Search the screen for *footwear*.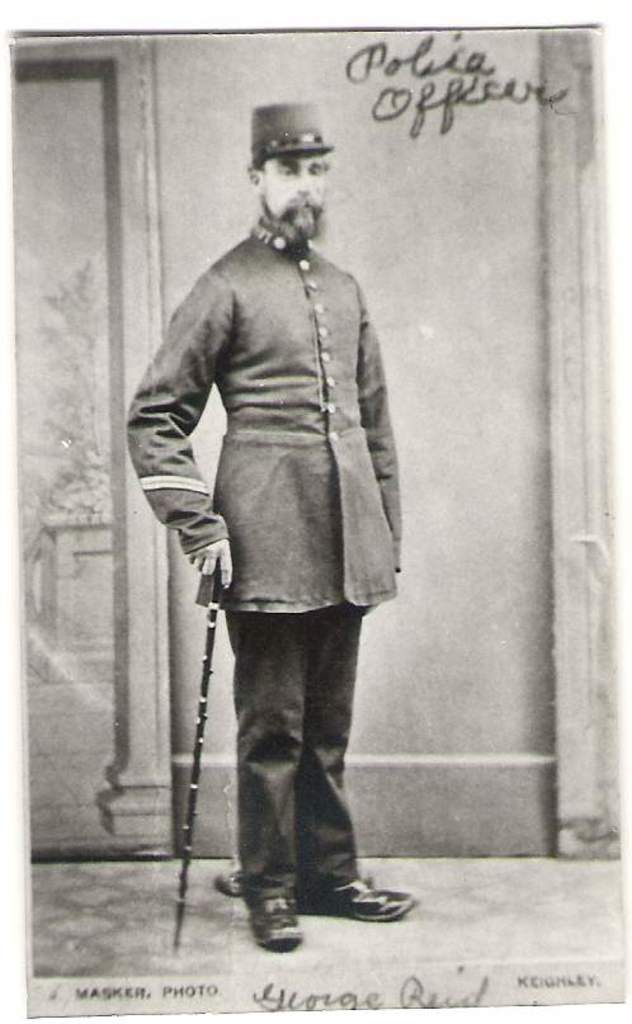
Found at 297, 869, 415, 924.
